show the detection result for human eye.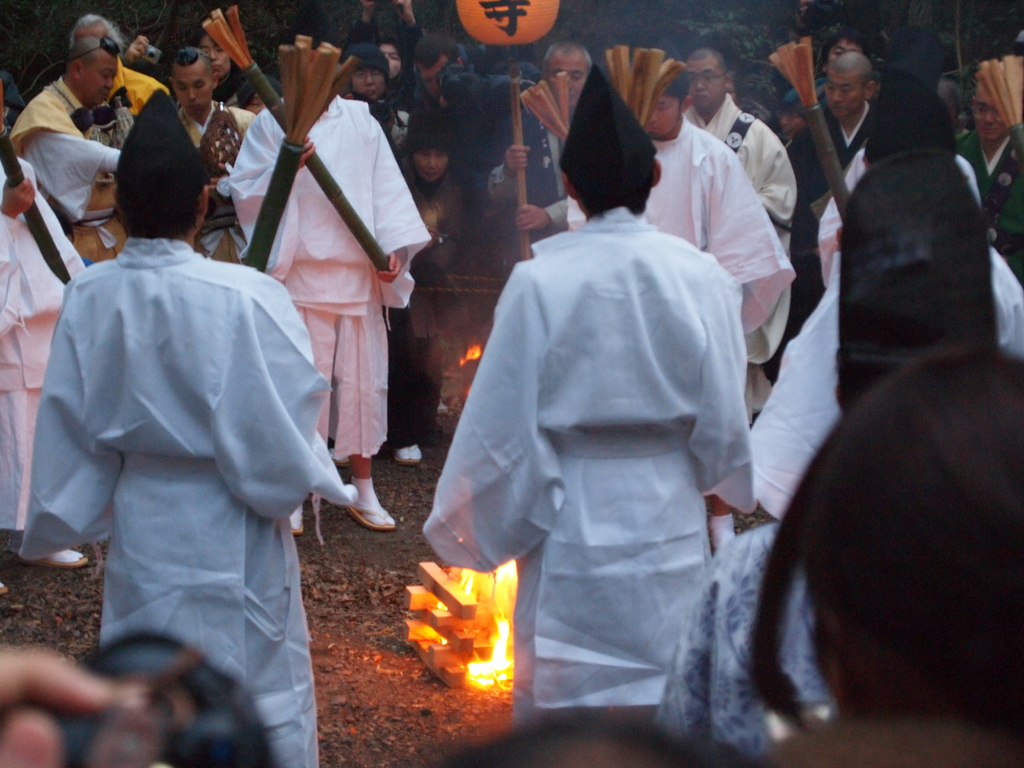
Rect(372, 68, 381, 77).
